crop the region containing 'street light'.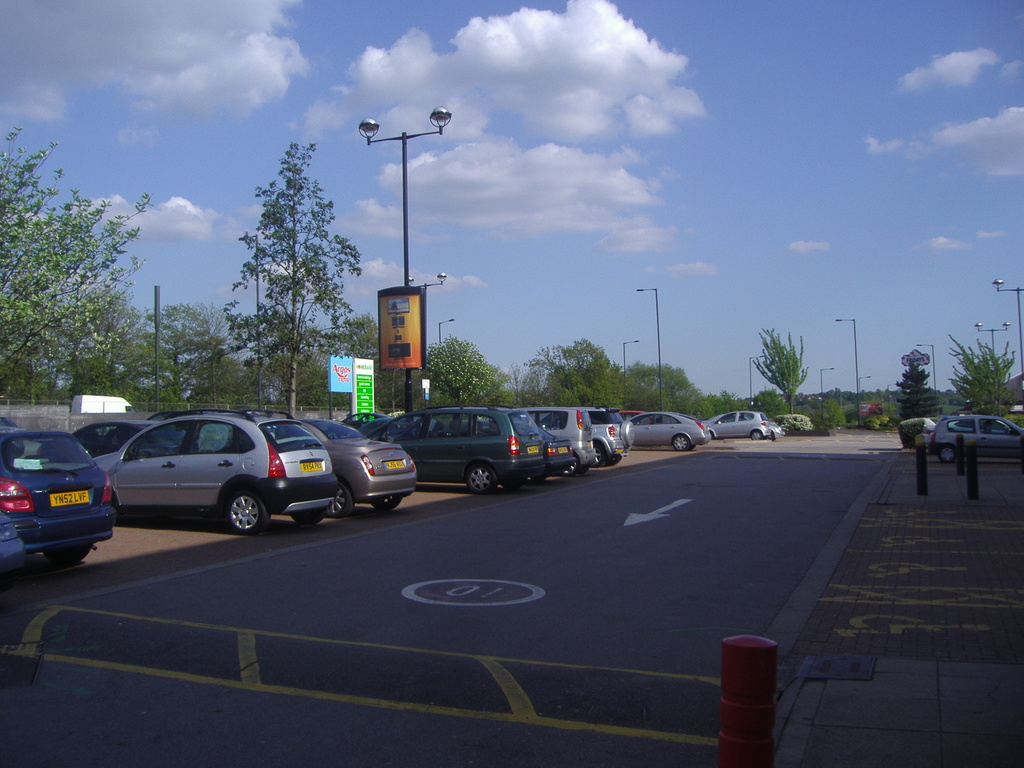
Crop region: 634/287/660/412.
